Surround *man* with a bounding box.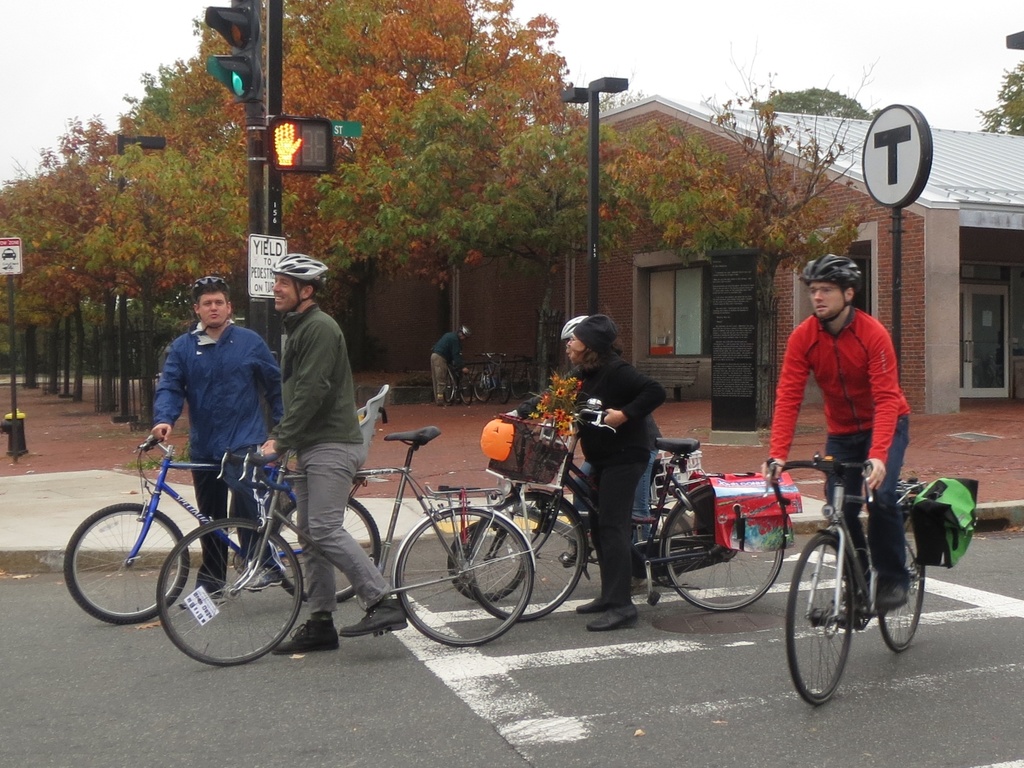
region(151, 274, 284, 610).
